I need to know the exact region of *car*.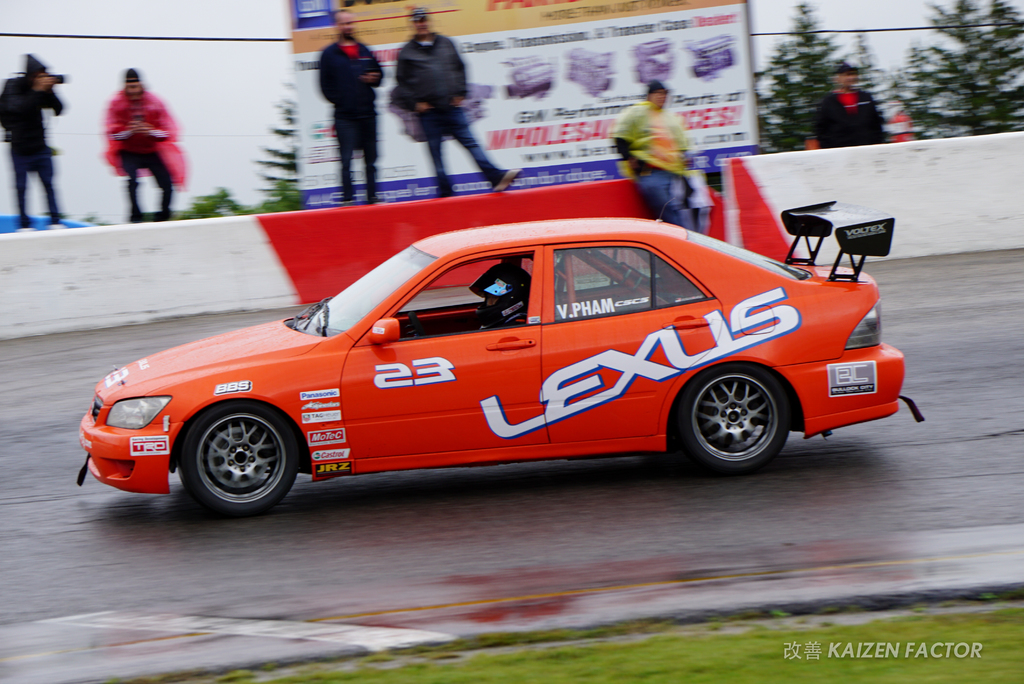
Region: 81:201:900:511.
